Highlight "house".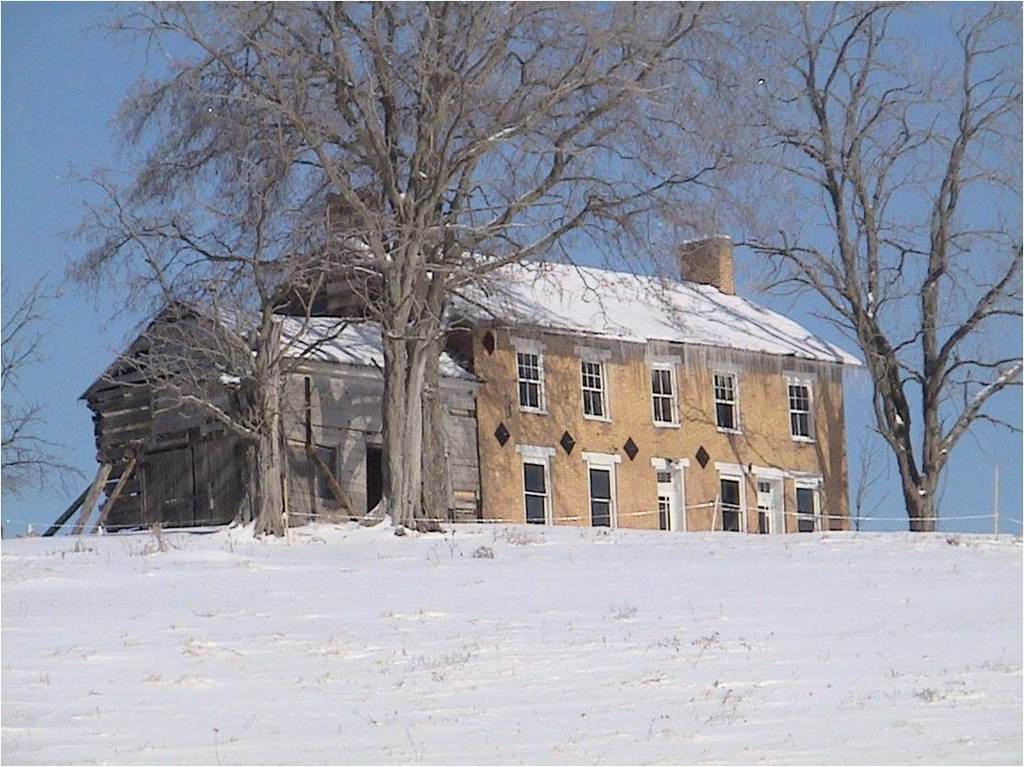
Highlighted region: x1=257 y1=187 x2=855 y2=536.
